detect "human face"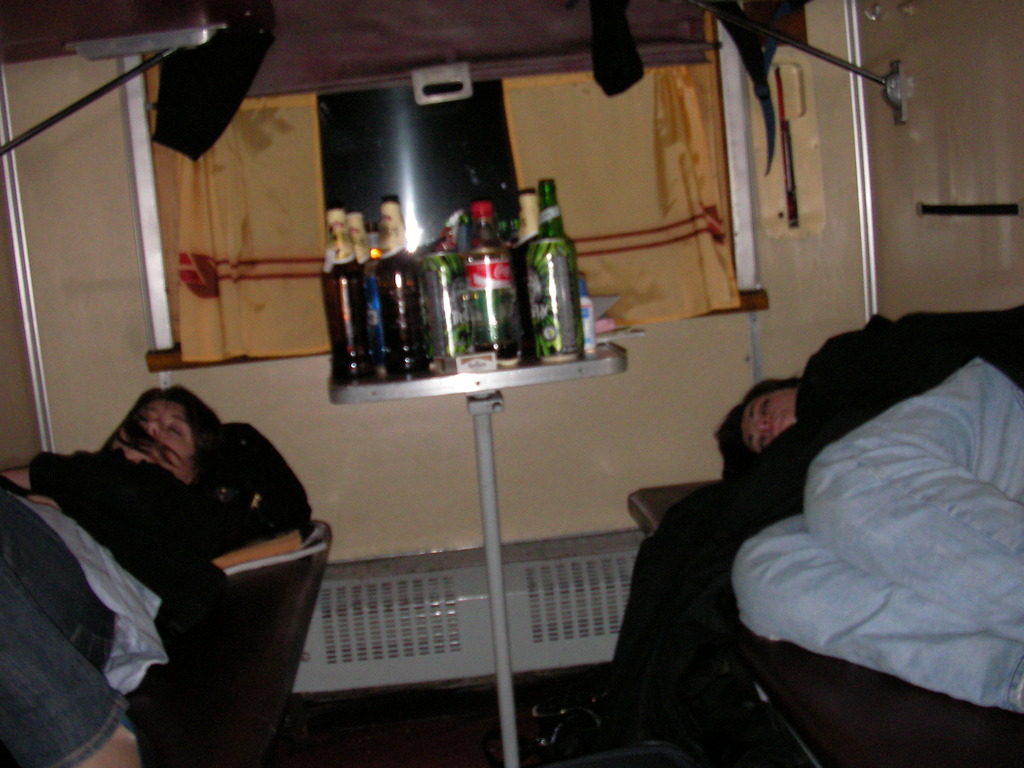
Rect(115, 399, 200, 476)
